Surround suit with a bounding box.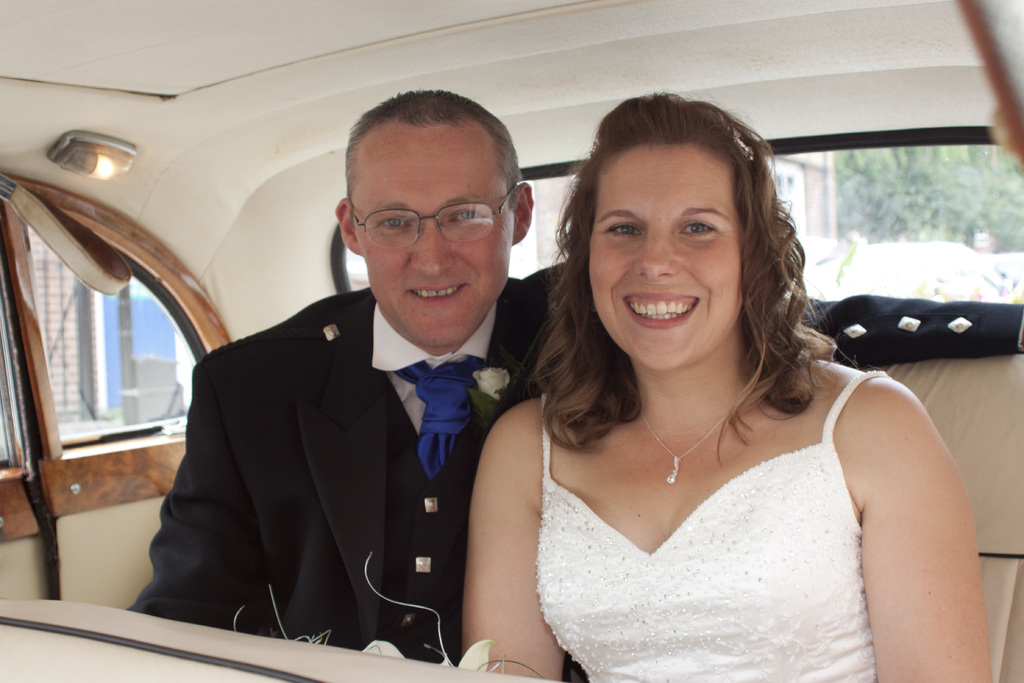
locate(122, 277, 545, 661).
